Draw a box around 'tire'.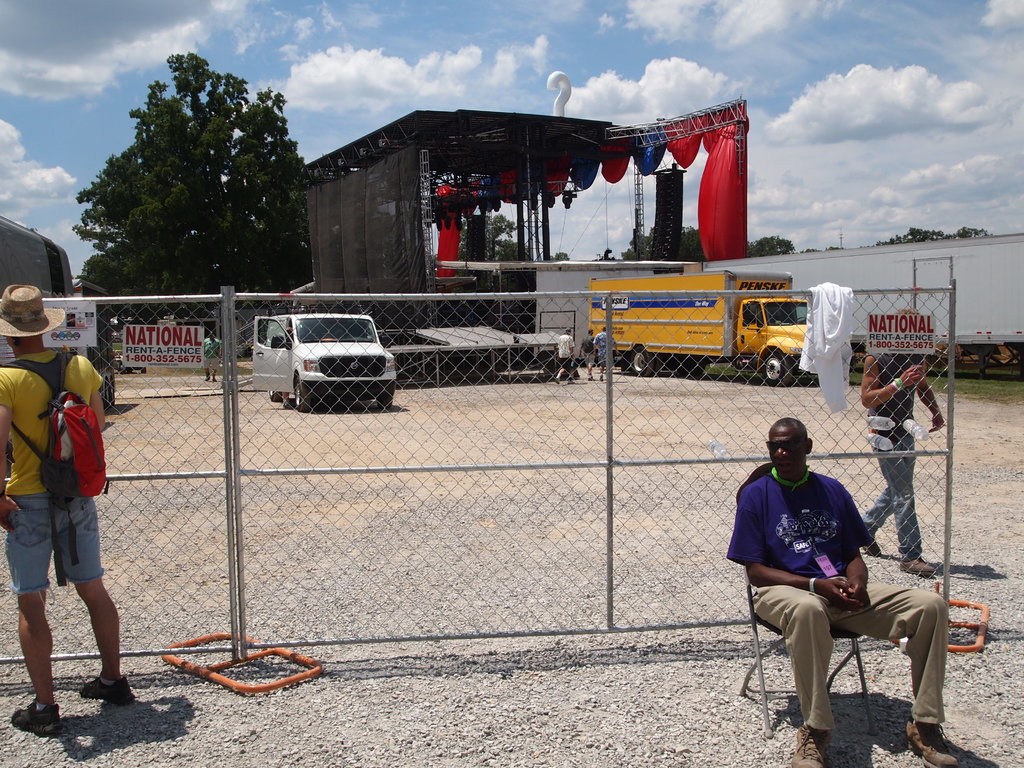
select_region(630, 348, 653, 376).
